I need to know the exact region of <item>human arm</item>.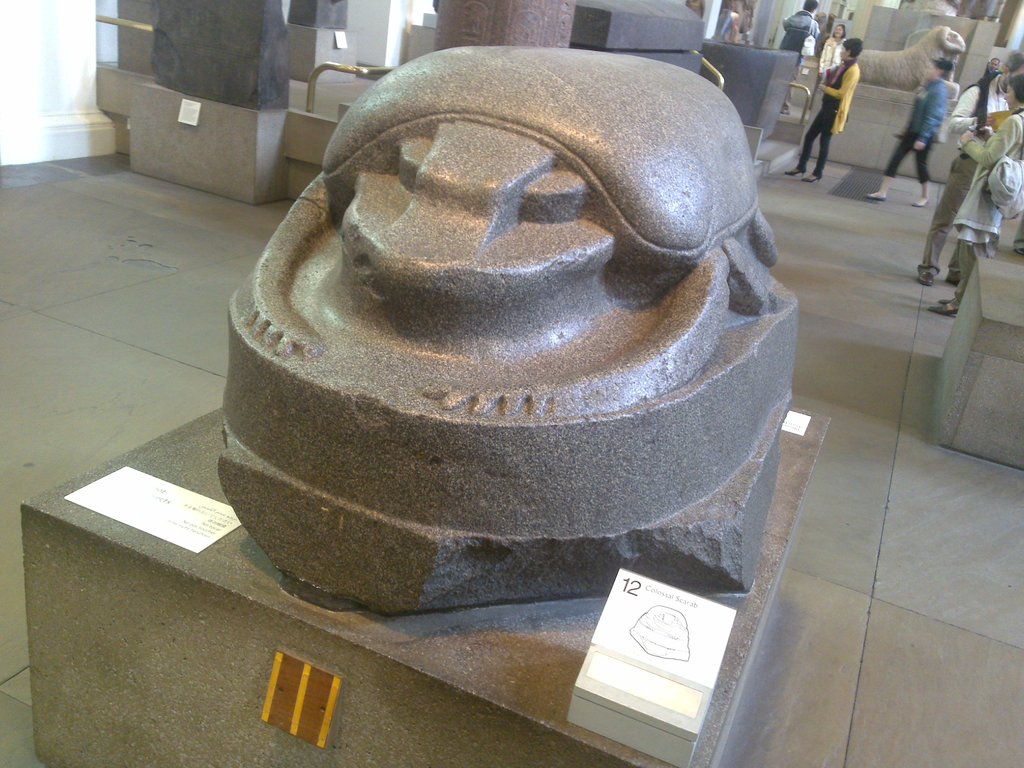
Region: {"x1": 949, "y1": 108, "x2": 1023, "y2": 166}.
